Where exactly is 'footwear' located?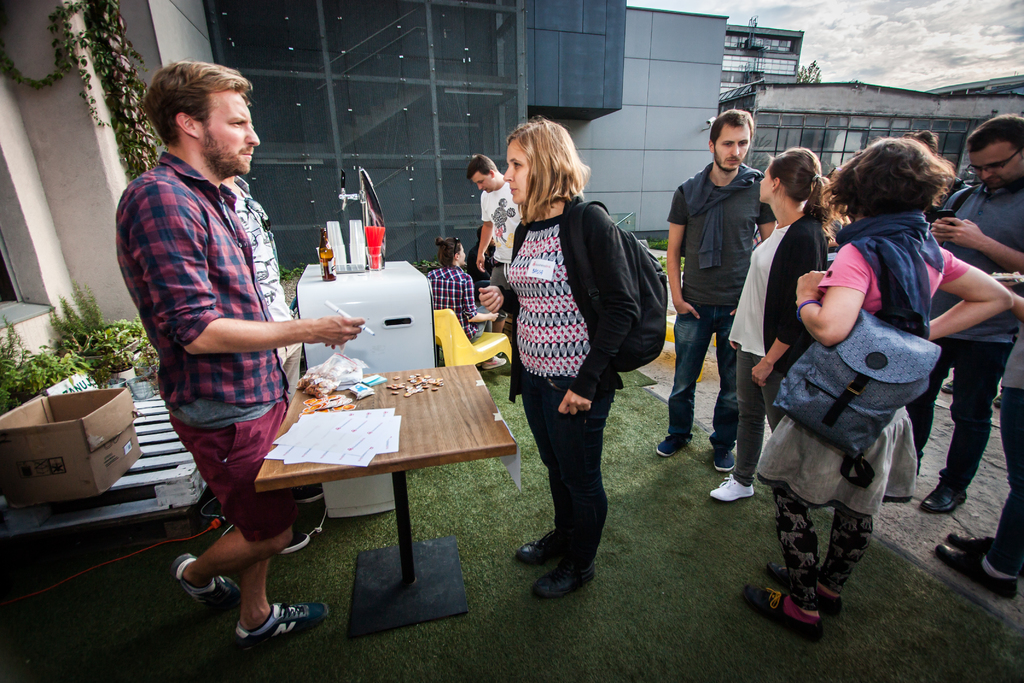
Its bounding box is pyautogui.locateOnScreen(741, 582, 822, 647).
